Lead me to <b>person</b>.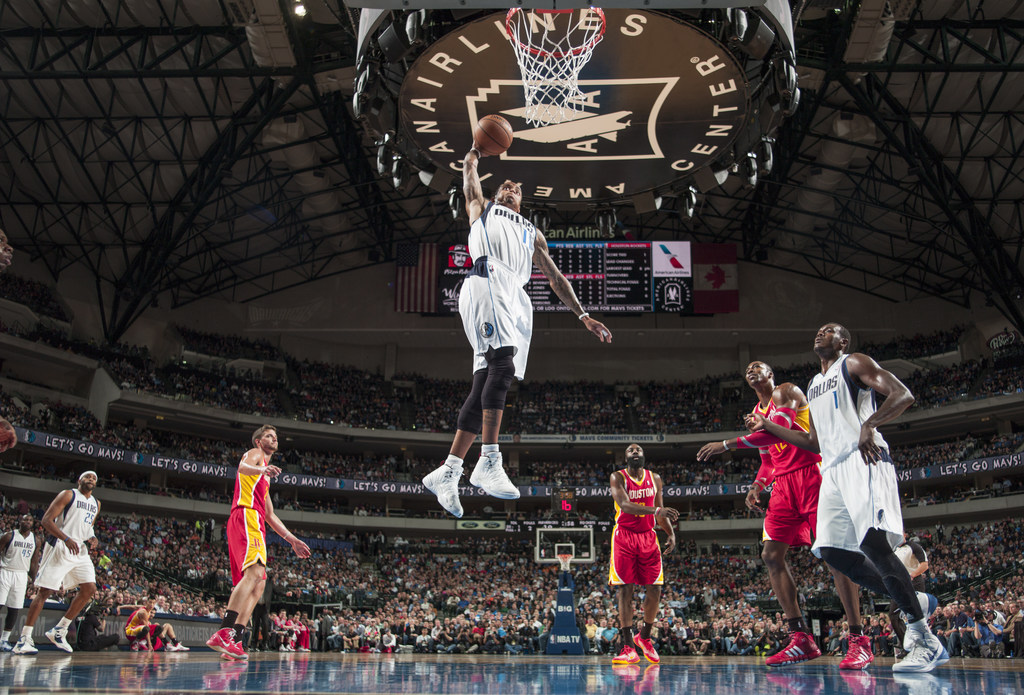
Lead to 943 516 1023 663.
